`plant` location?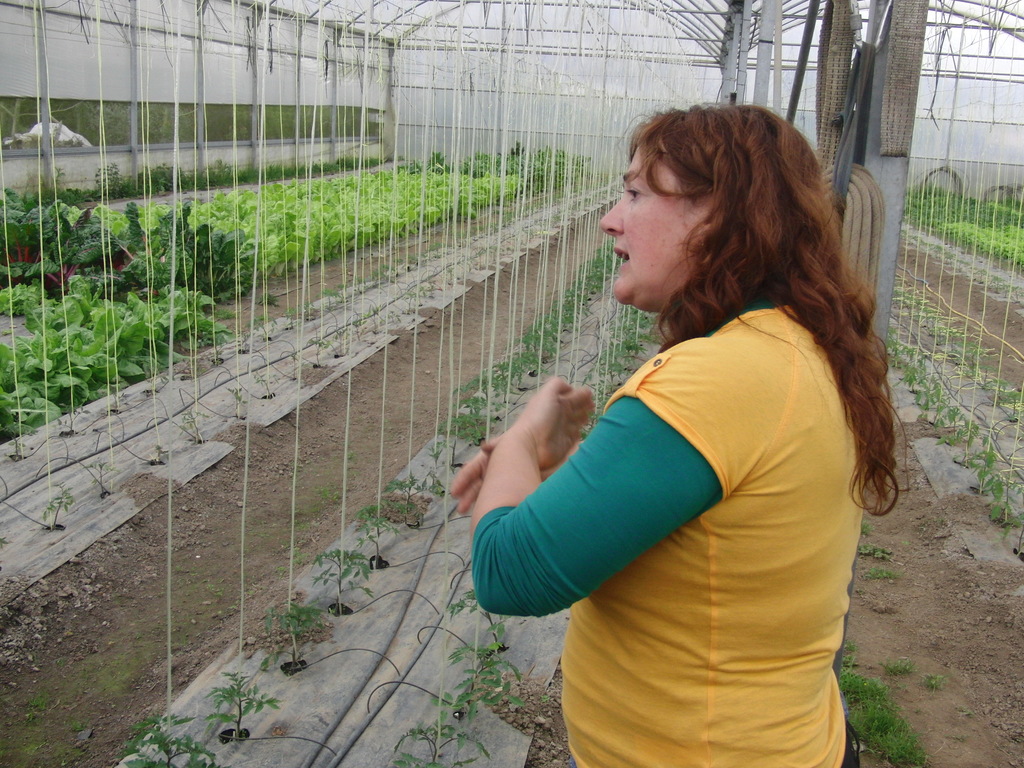
920/669/943/698
